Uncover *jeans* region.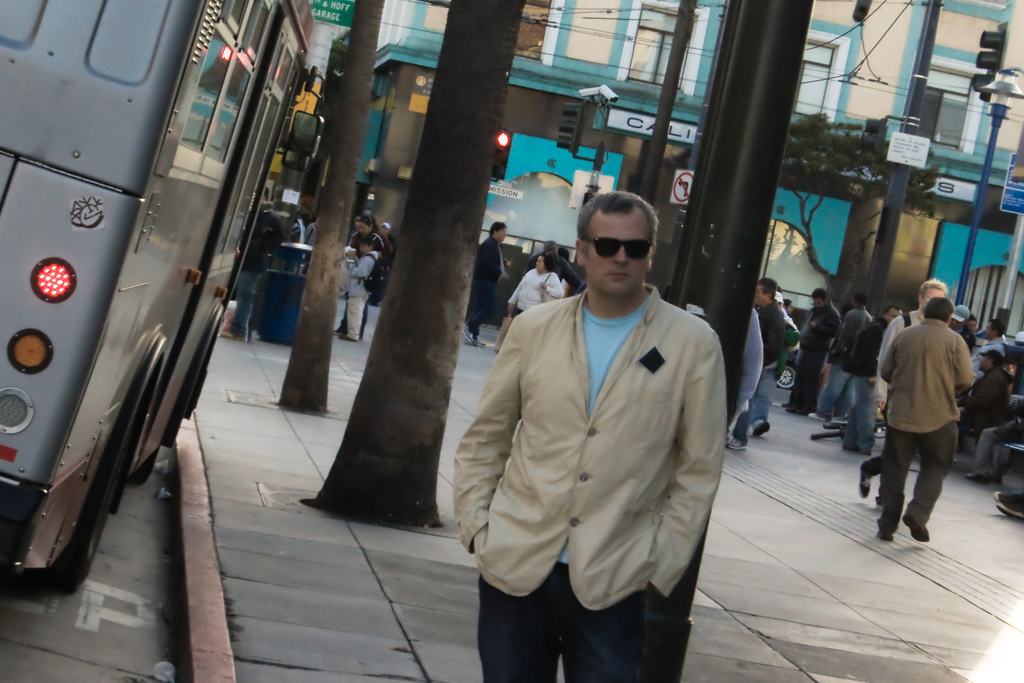
Uncovered: bbox=[749, 362, 783, 428].
